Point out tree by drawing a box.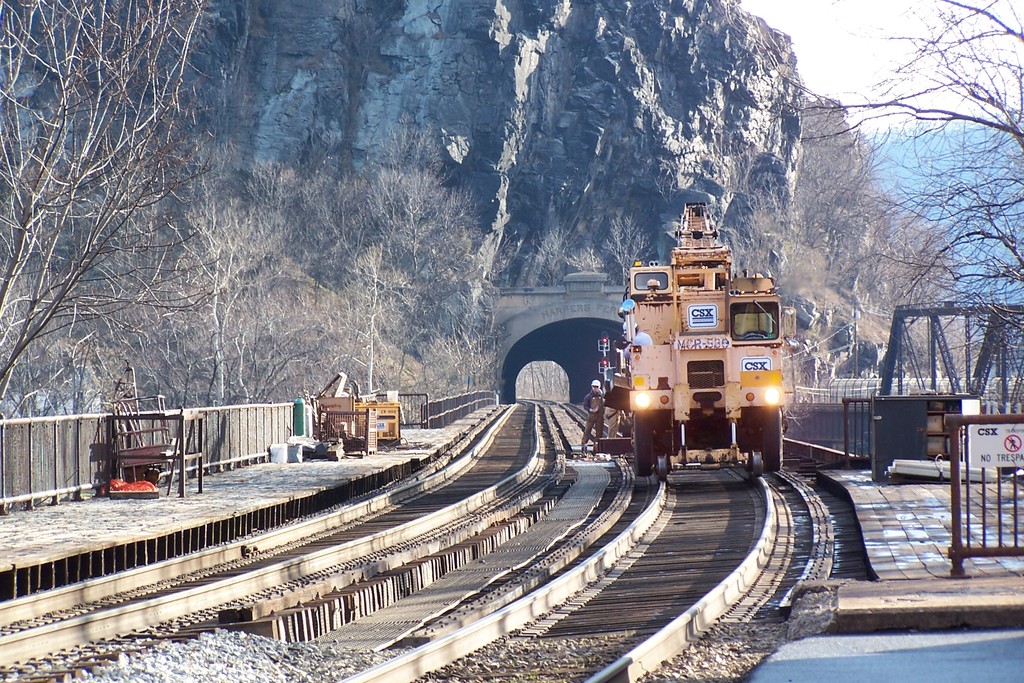
bbox=(323, 143, 498, 368).
